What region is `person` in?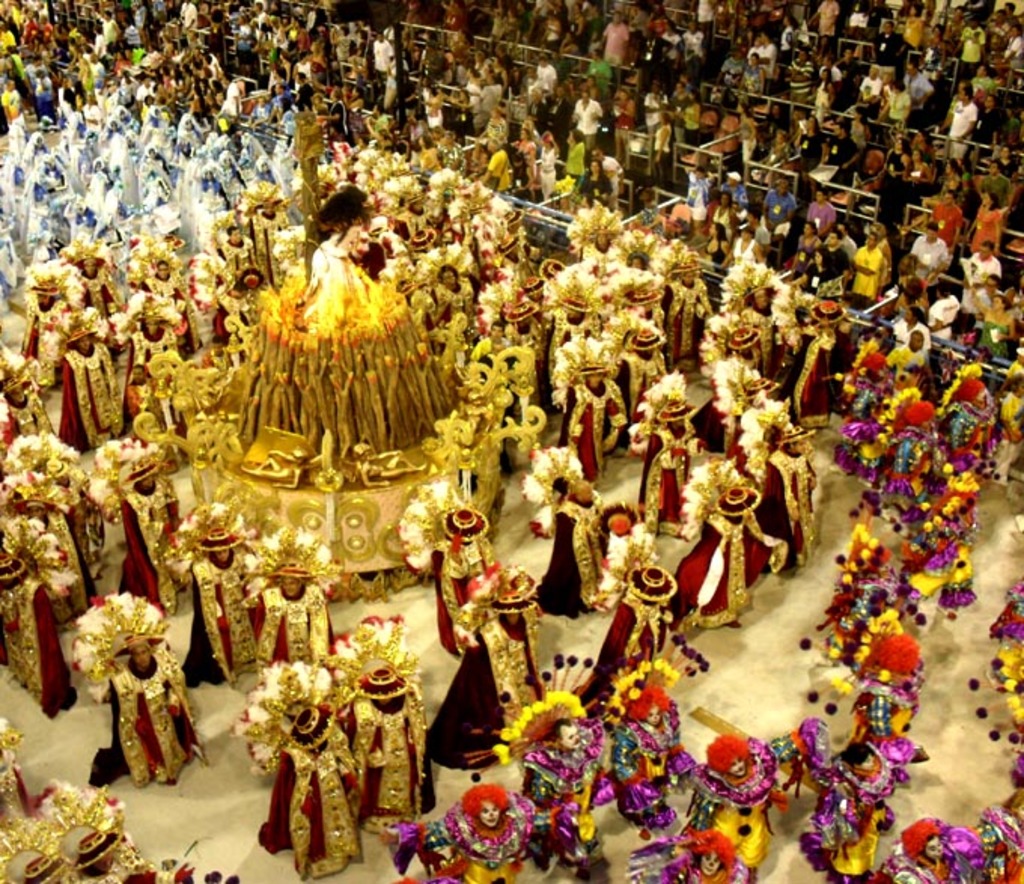
bbox=(763, 169, 798, 221).
